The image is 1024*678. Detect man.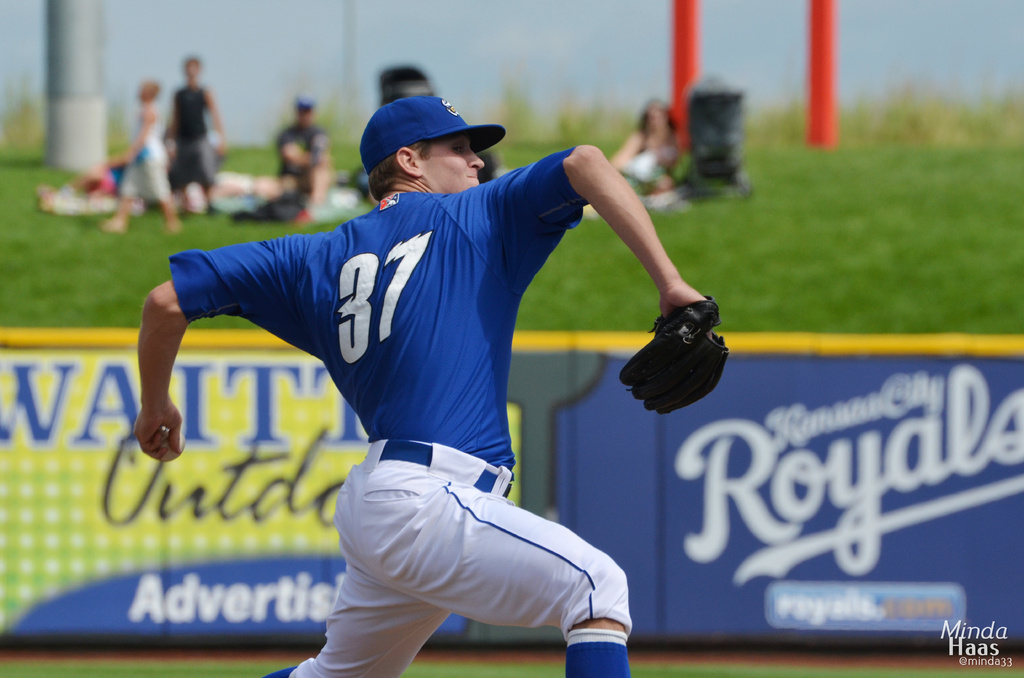
Detection: rect(113, 67, 715, 677).
